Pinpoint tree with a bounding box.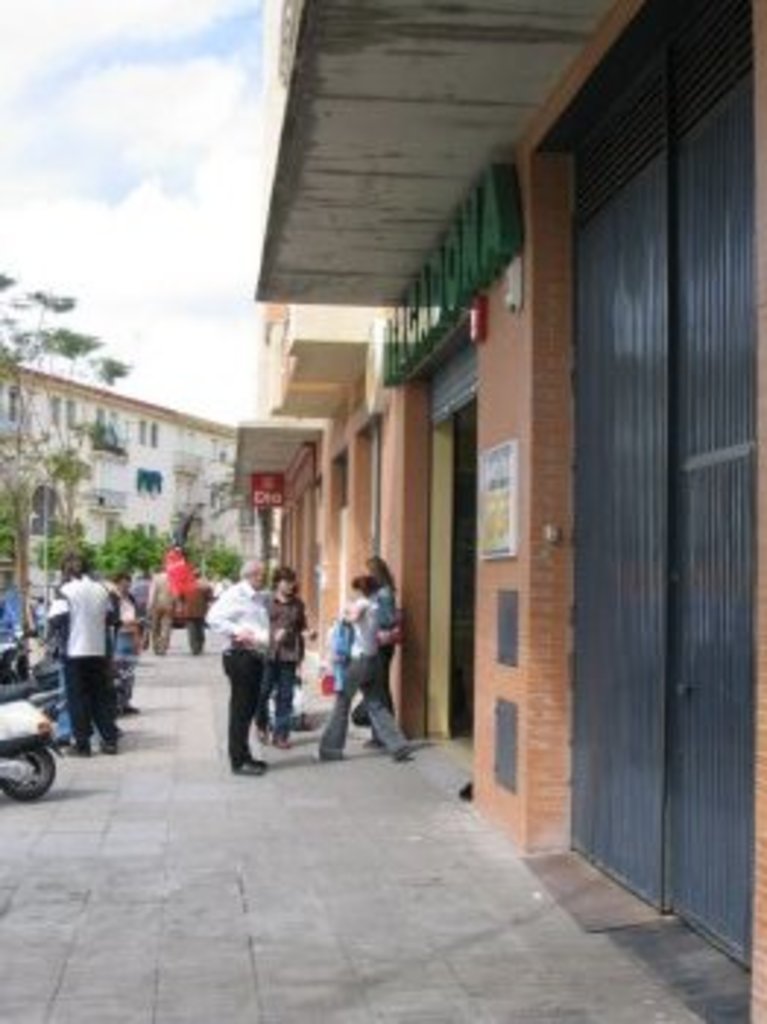
[179,489,220,568].
